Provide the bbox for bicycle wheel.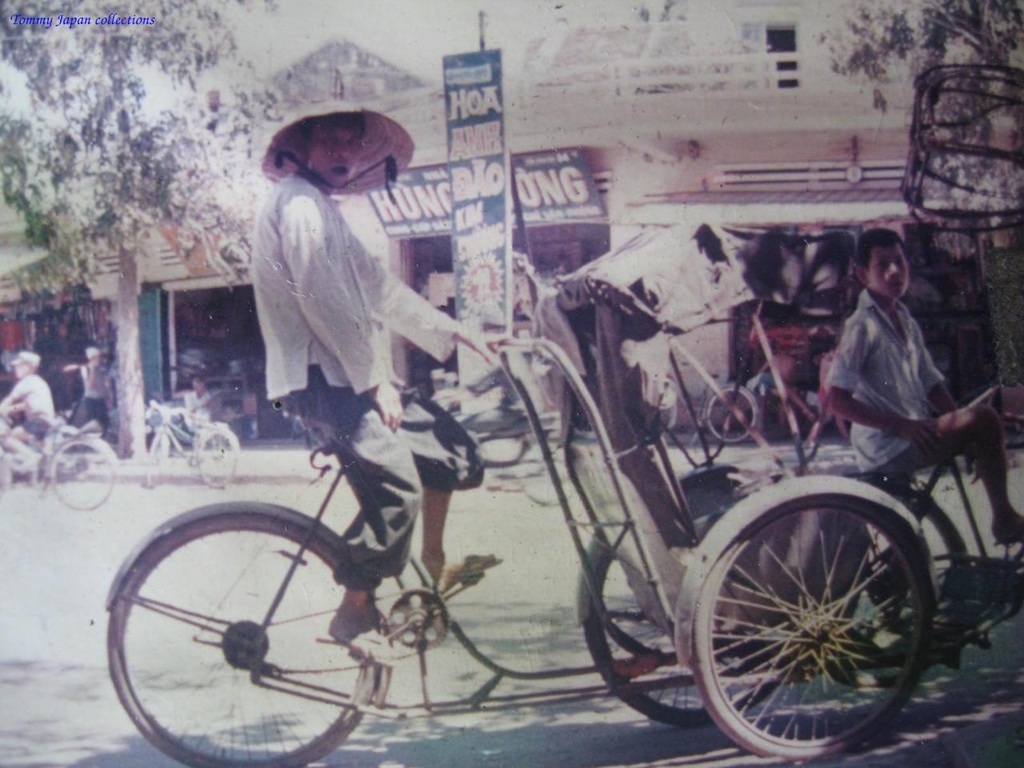
132, 436, 174, 483.
